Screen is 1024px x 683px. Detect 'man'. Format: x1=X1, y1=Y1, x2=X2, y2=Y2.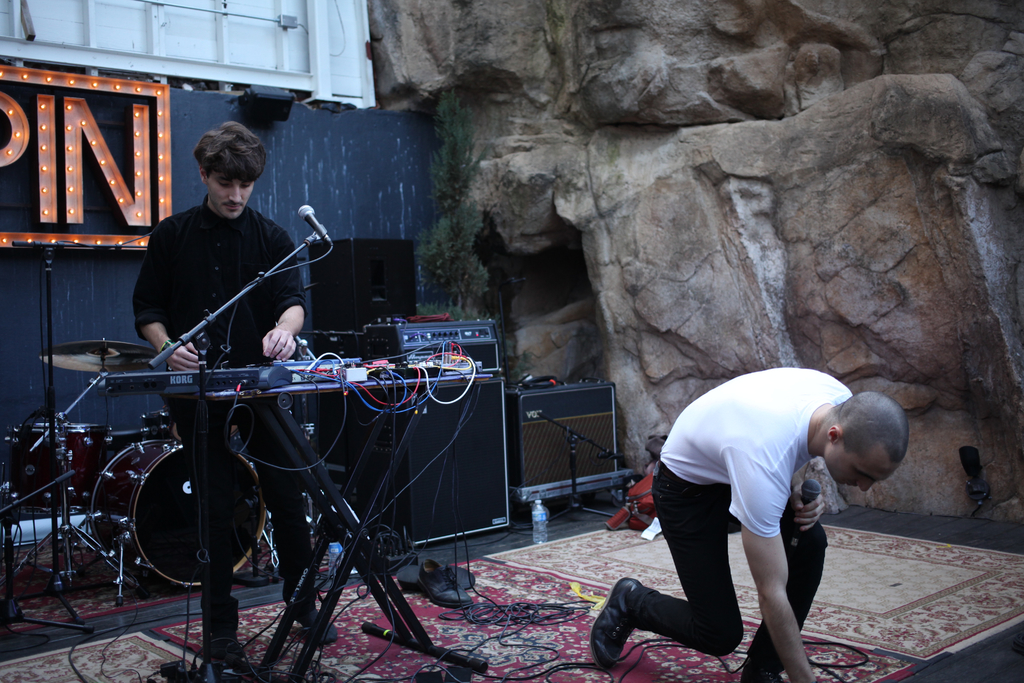
x1=609, y1=351, x2=898, y2=669.
